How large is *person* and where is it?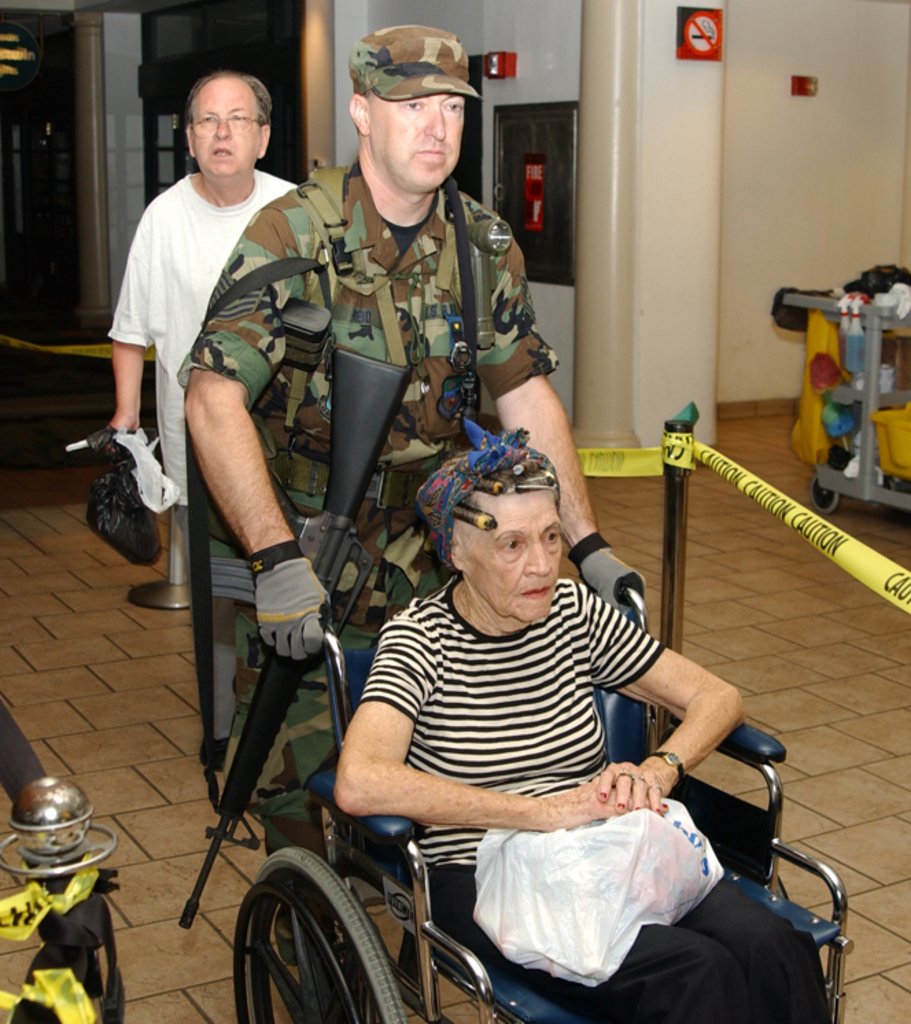
Bounding box: left=335, top=413, right=842, bottom=1023.
